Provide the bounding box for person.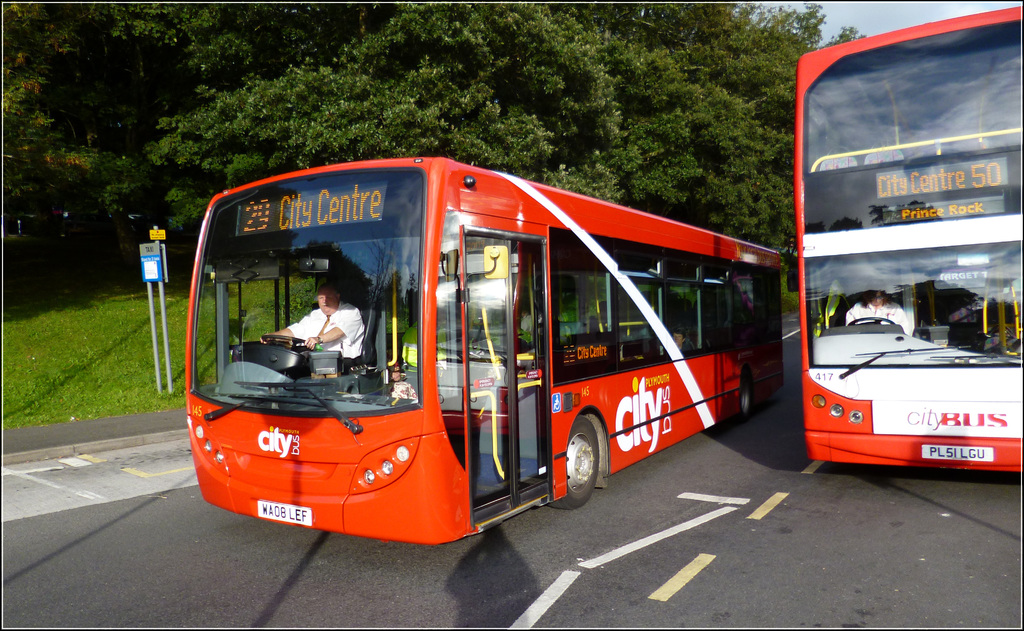
847, 274, 927, 343.
